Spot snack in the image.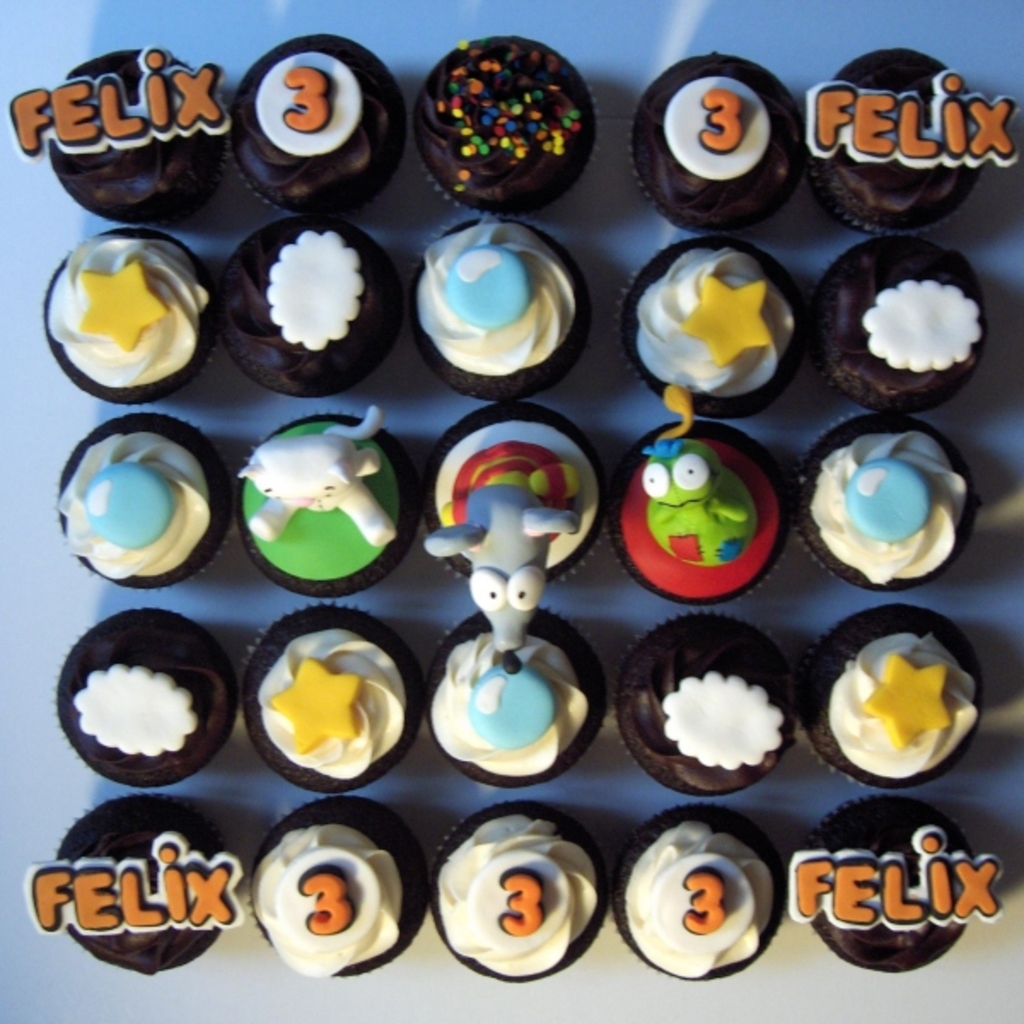
snack found at 792/401/978/585.
